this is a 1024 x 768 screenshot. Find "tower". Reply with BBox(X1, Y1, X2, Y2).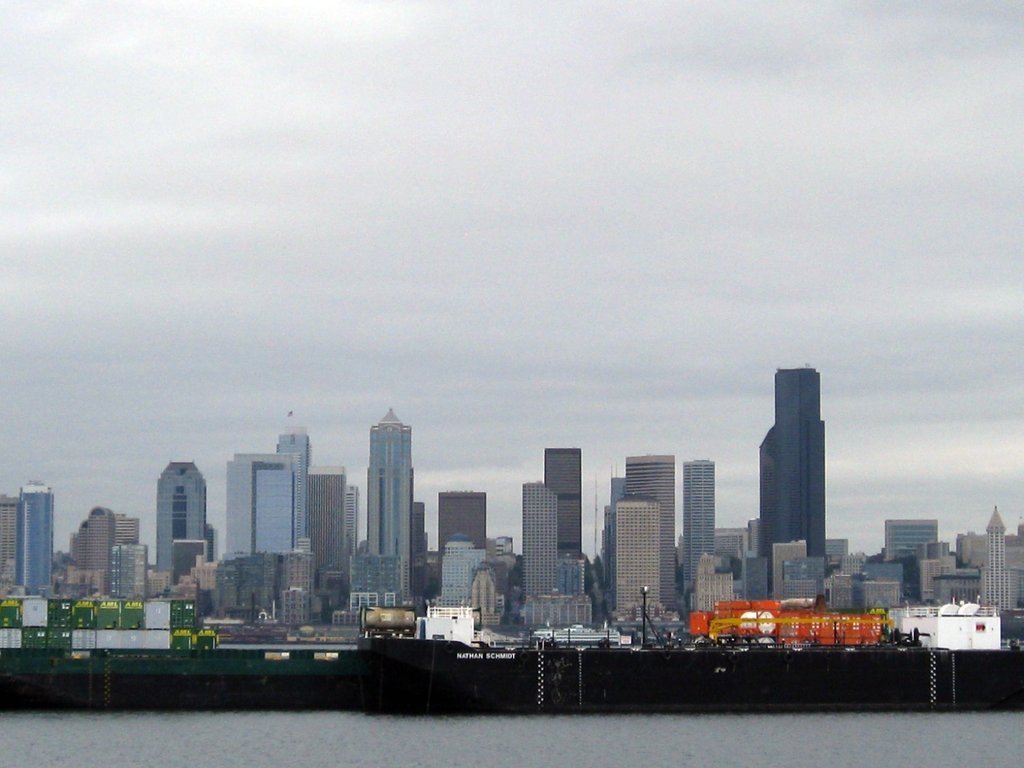
BBox(348, 431, 422, 650).
